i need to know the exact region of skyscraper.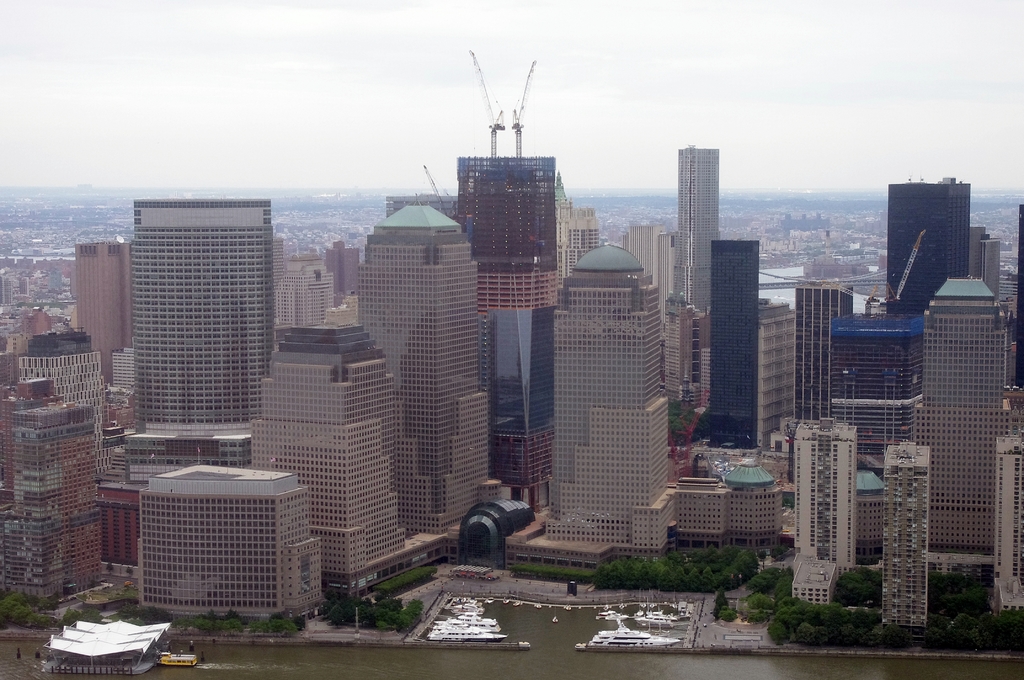
Region: <bbox>701, 236, 760, 454</bbox>.
